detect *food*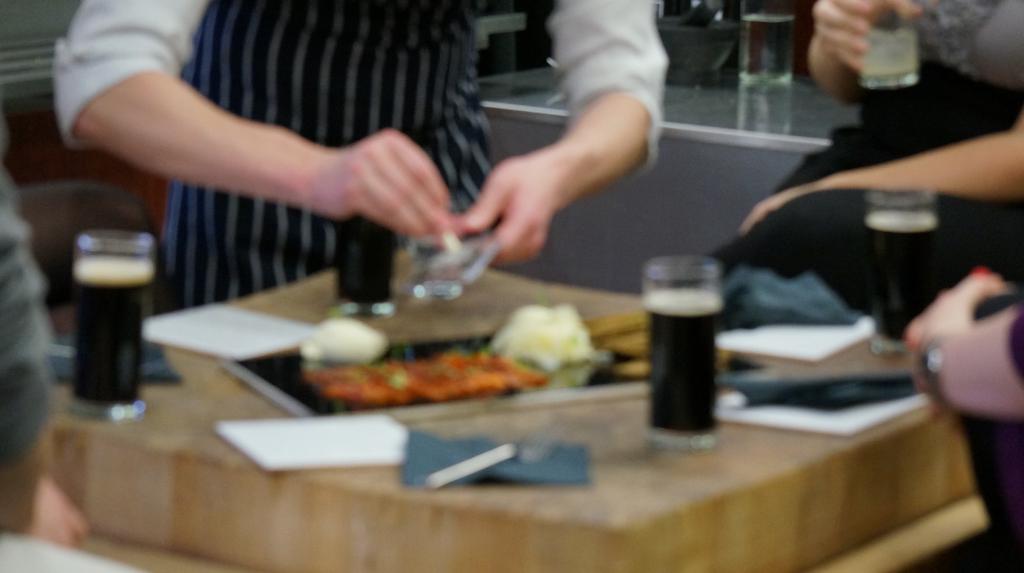
bbox(302, 311, 394, 370)
